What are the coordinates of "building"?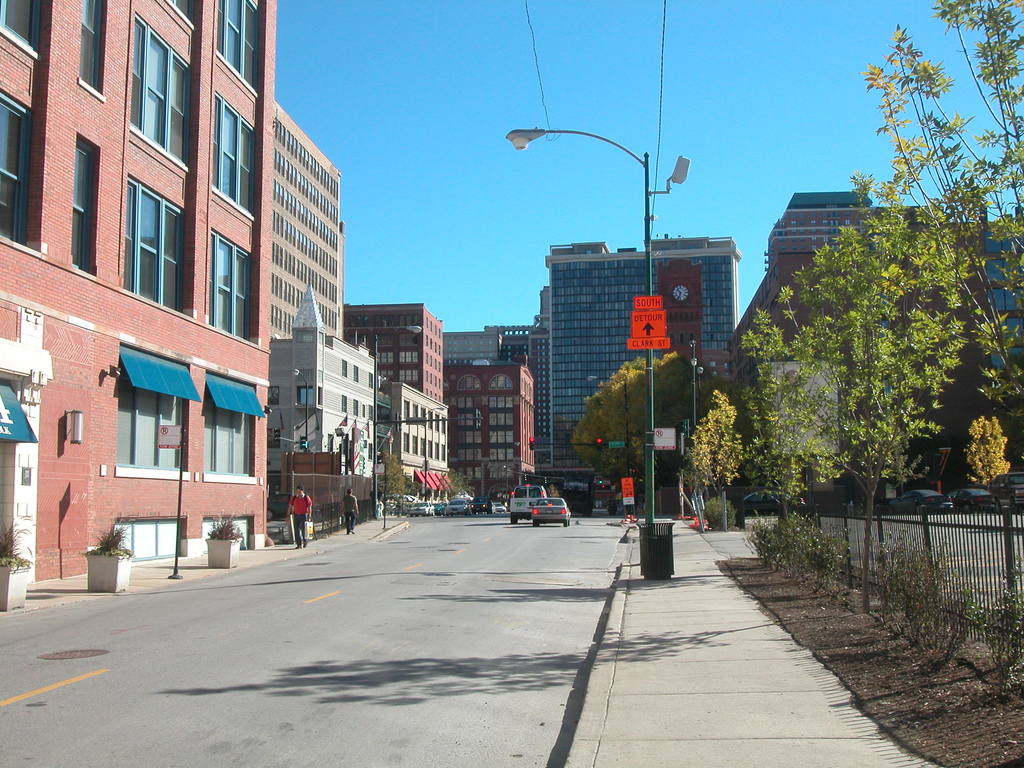
locate(0, 0, 278, 584).
